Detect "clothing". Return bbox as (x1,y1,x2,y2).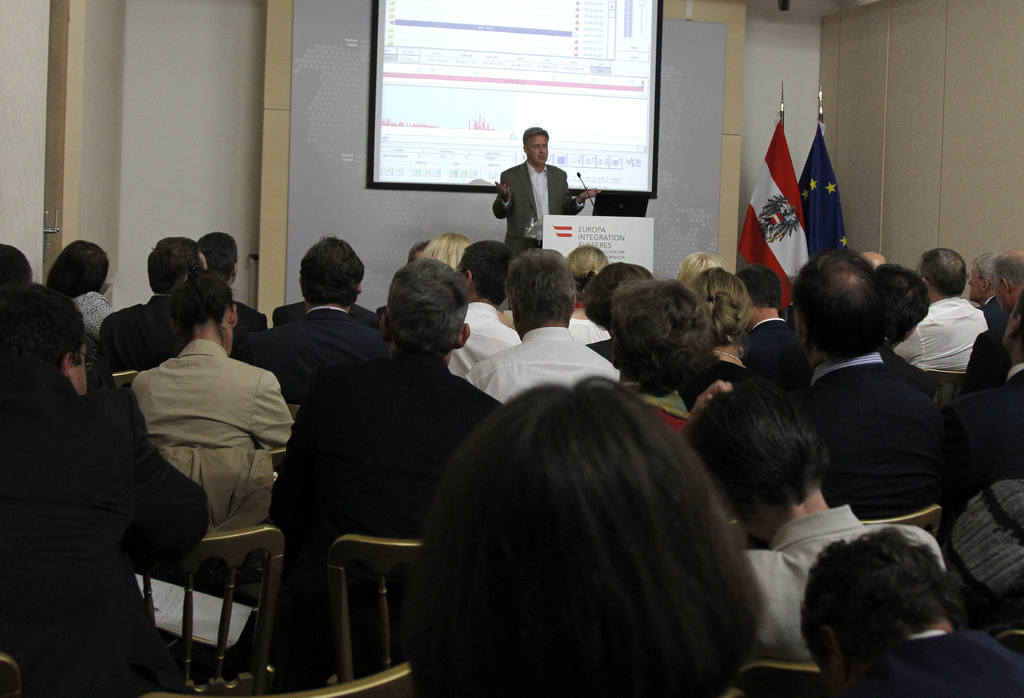
(99,291,187,368).
